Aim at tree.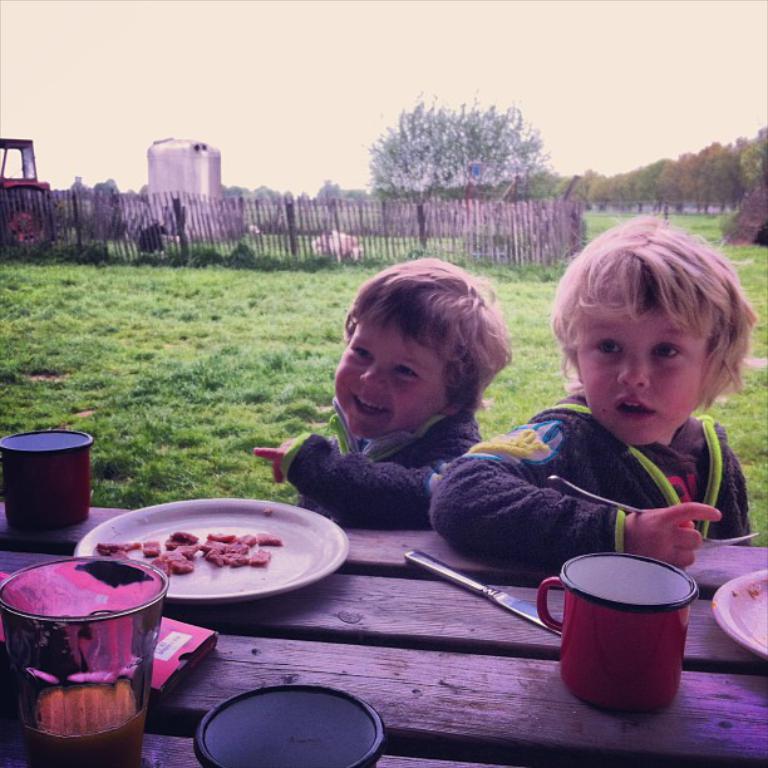
Aimed at rect(365, 98, 542, 252).
